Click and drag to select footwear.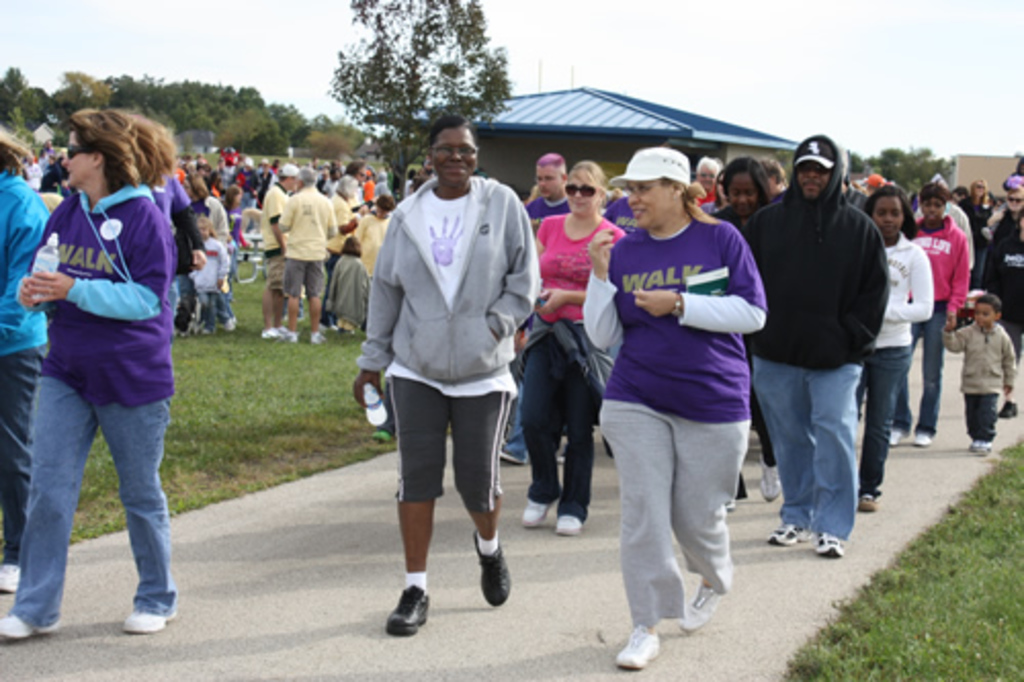
Selection: bbox=(0, 565, 23, 592).
